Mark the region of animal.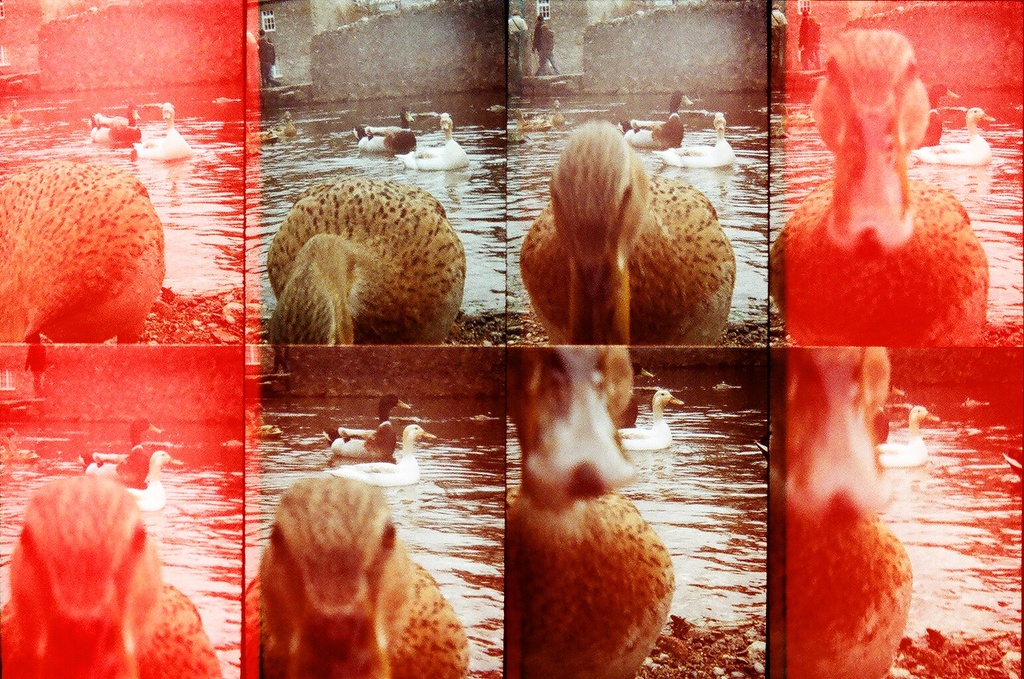
Region: bbox=[0, 155, 167, 341].
